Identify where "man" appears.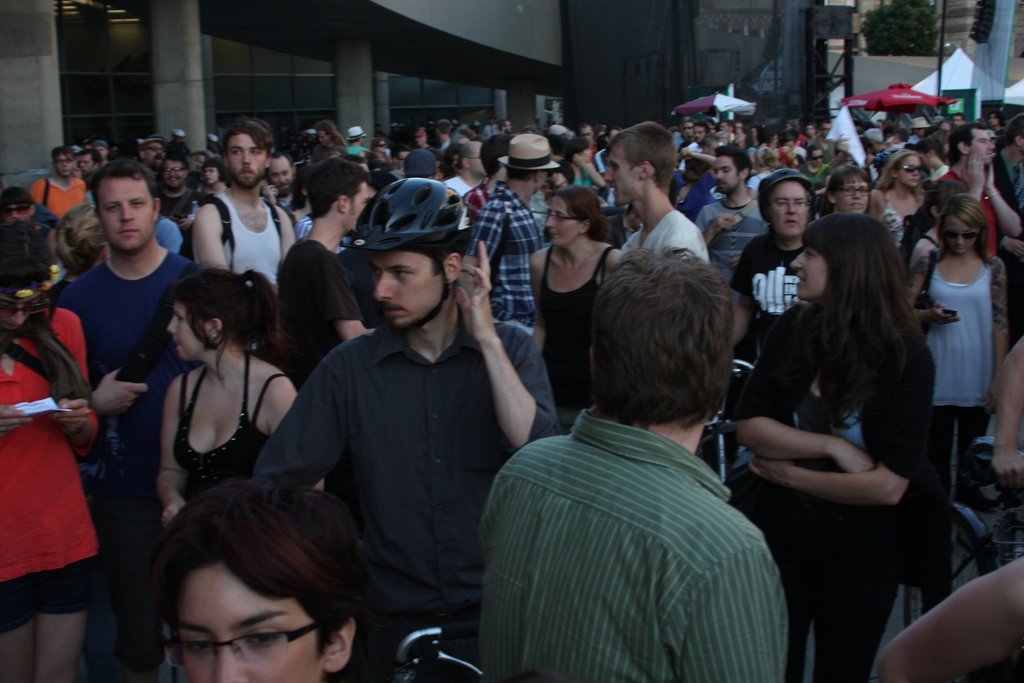
Appears at crop(462, 137, 516, 217).
